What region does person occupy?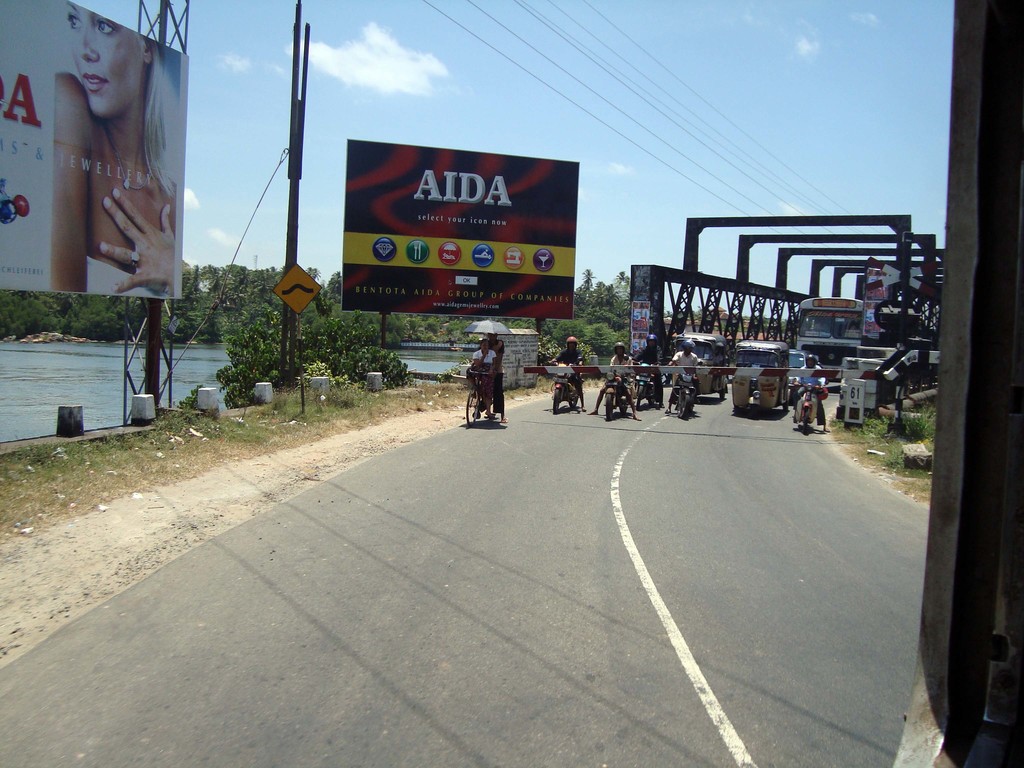
region(665, 340, 700, 410).
